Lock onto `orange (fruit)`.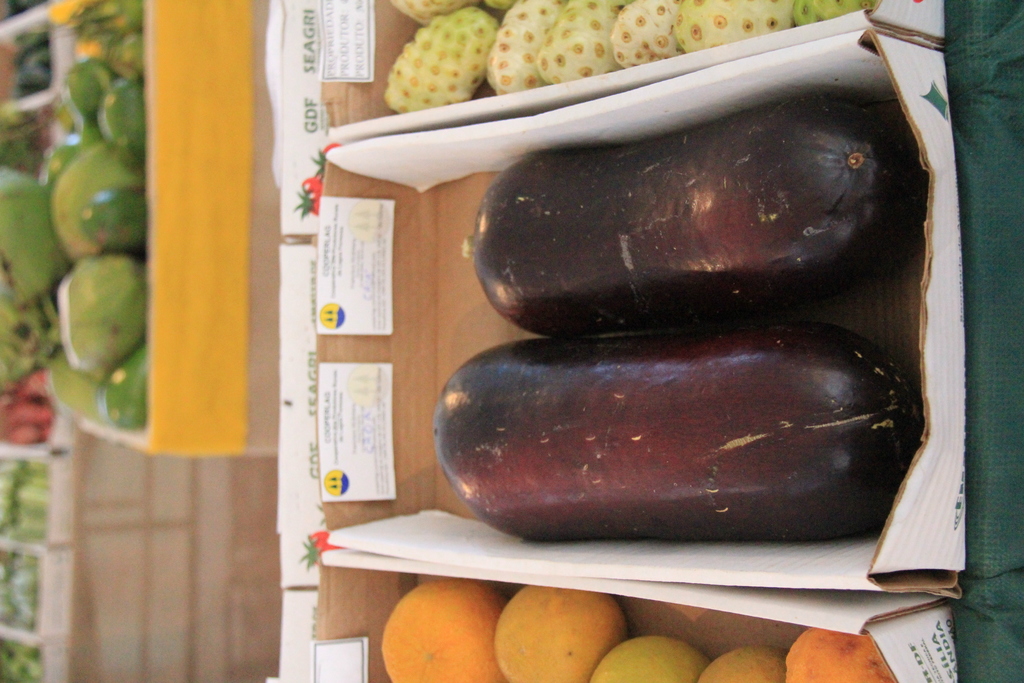
Locked: <box>696,643,795,682</box>.
